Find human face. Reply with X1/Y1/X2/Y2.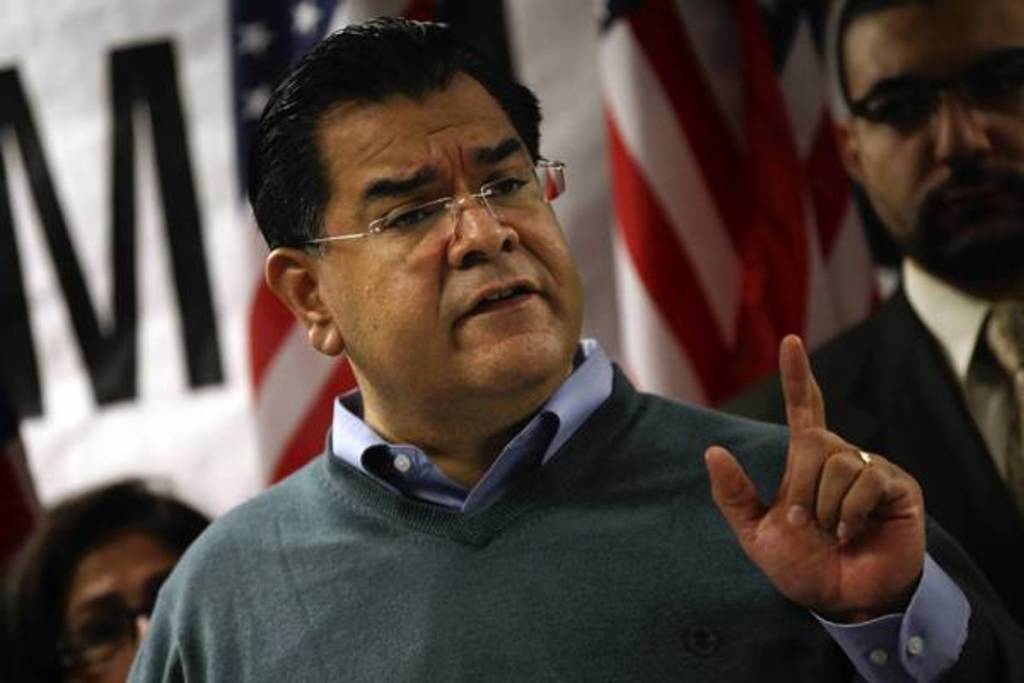
850/0/1022/234.
